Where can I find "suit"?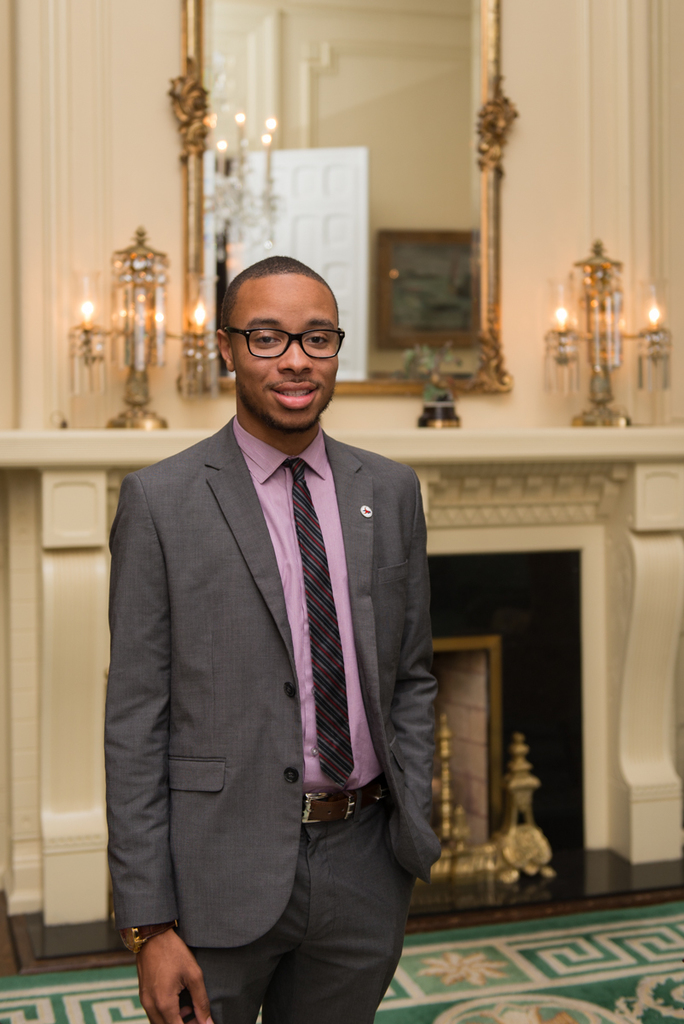
You can find it at crop(131, 254, 433, 904).
